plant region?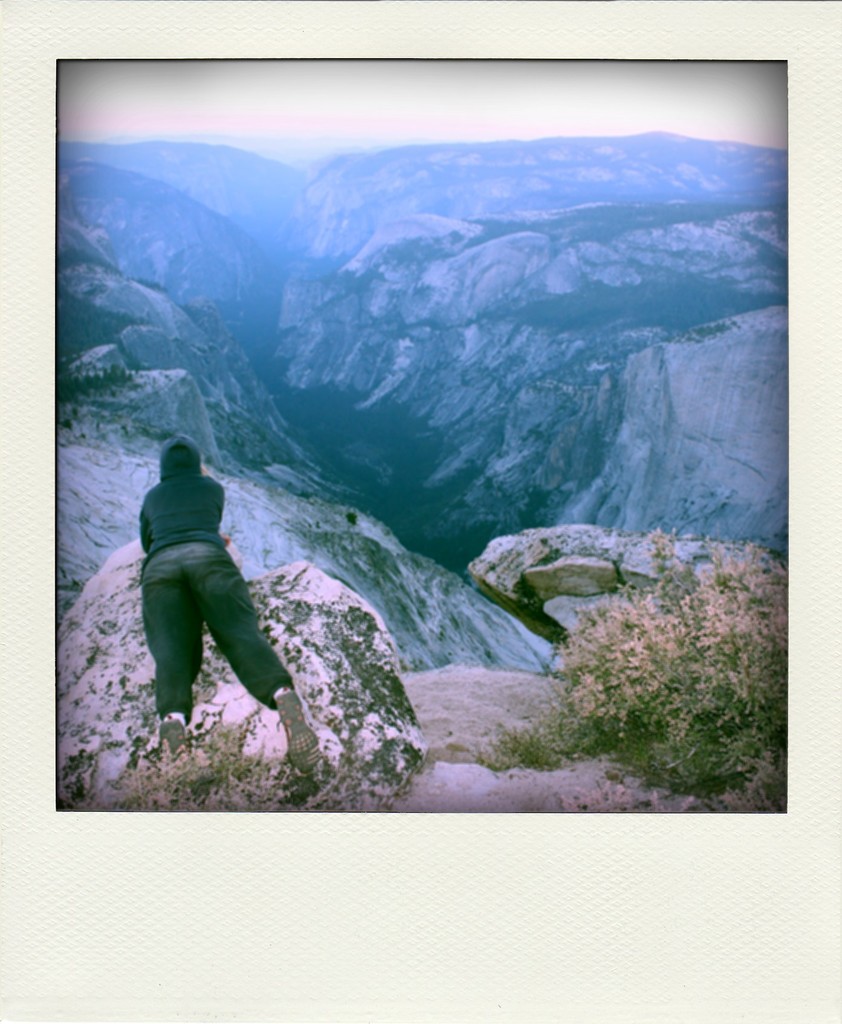
(542, 527, 775, 796)
